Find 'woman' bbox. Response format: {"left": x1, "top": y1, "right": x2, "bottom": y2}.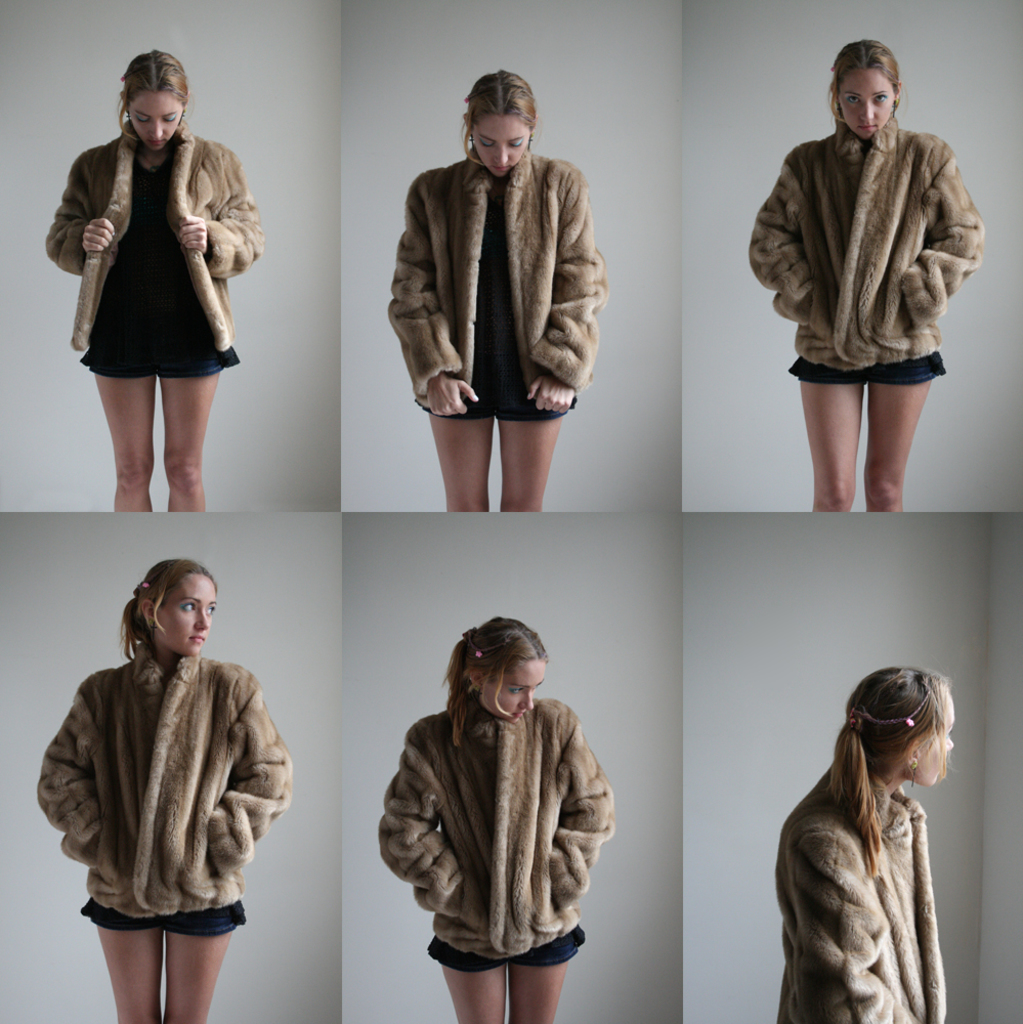
{"left": 772, "top": 662, "right": 953, "bottom": 1023}.
